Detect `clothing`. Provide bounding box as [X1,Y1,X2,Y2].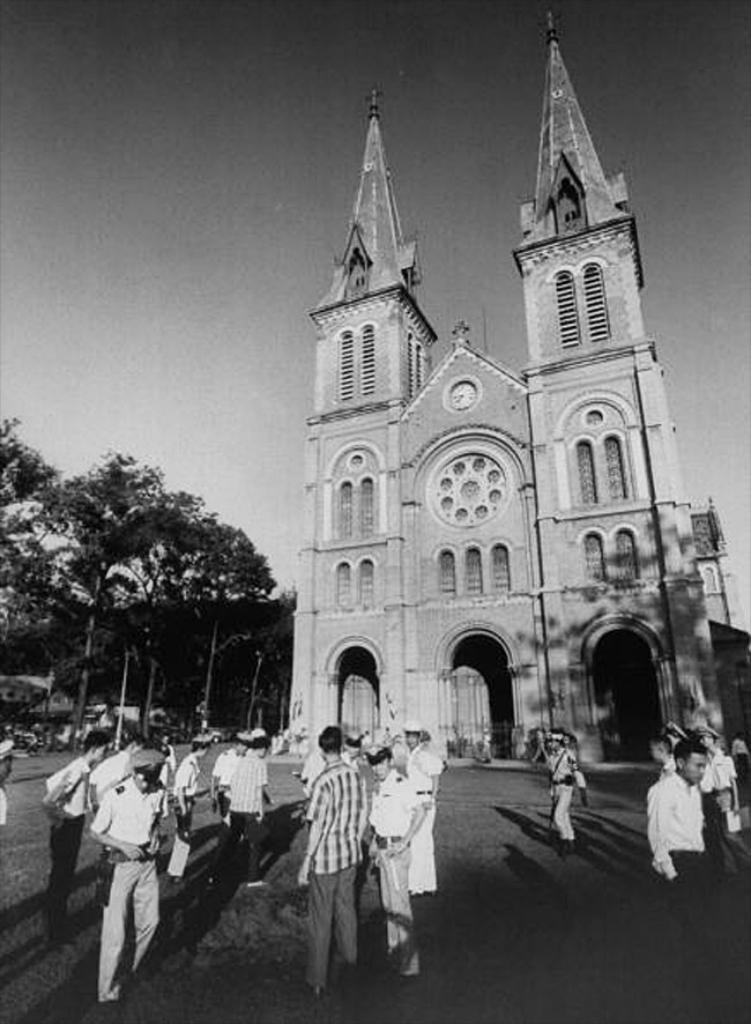
[91,777,170,1002].
